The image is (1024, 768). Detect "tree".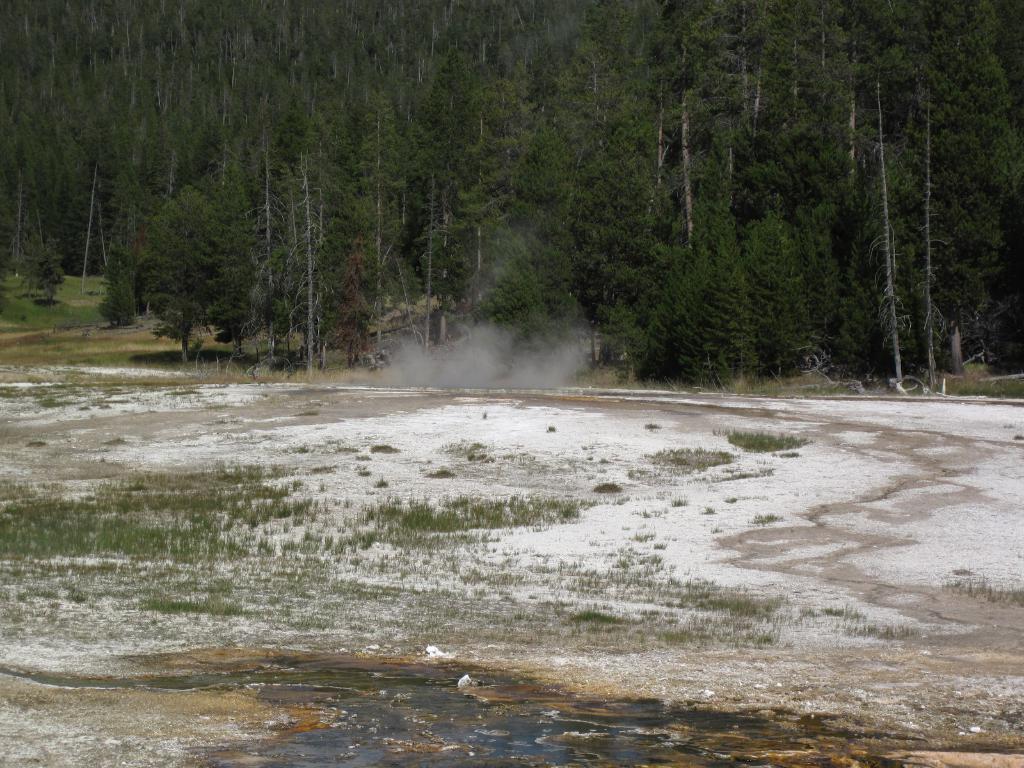
Detection: {"left": 19, "top": 244, "right": 60, "bottom": 304}.
